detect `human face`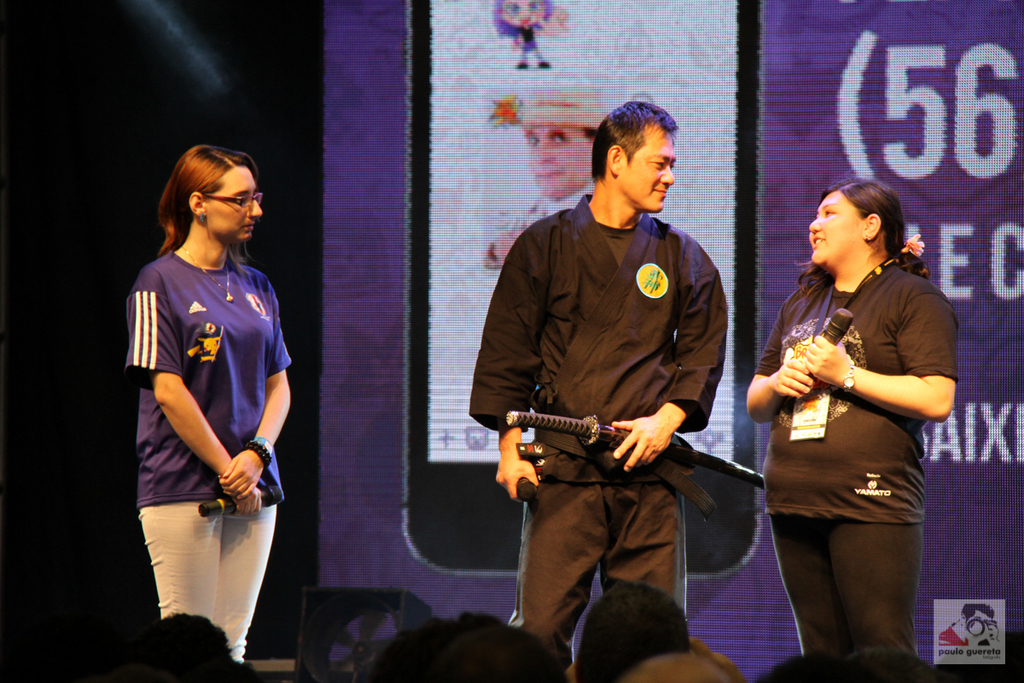
box(804, 192, 862, 273)
